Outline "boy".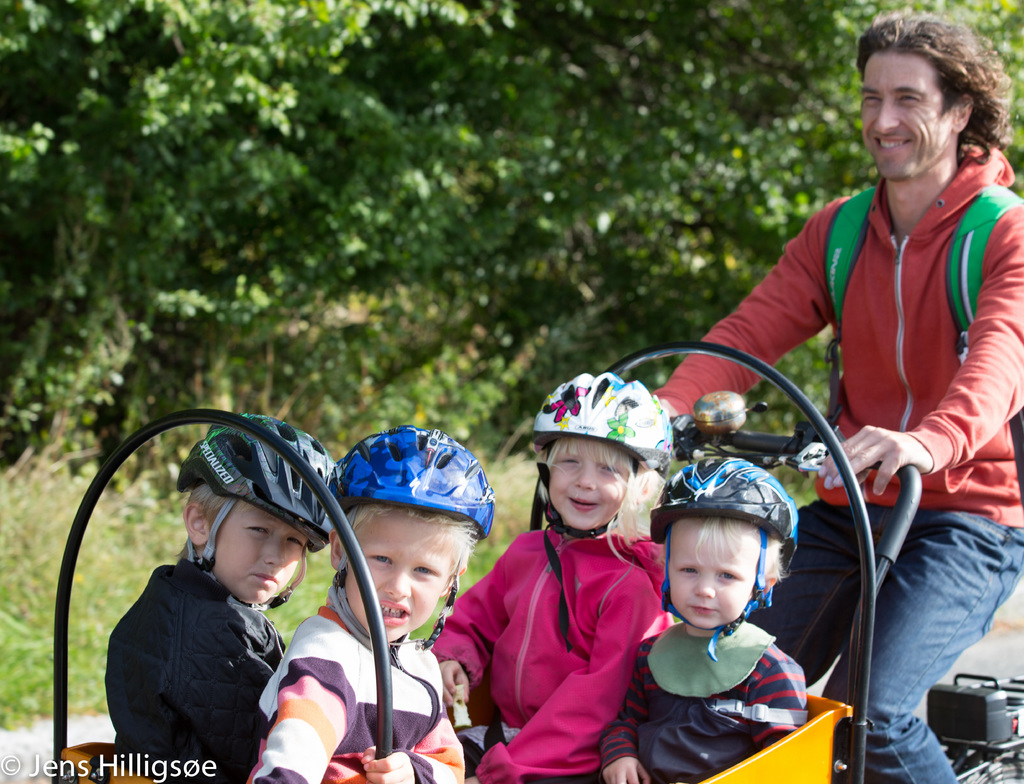
Outline: Rect(95, 404, 334, 783).
